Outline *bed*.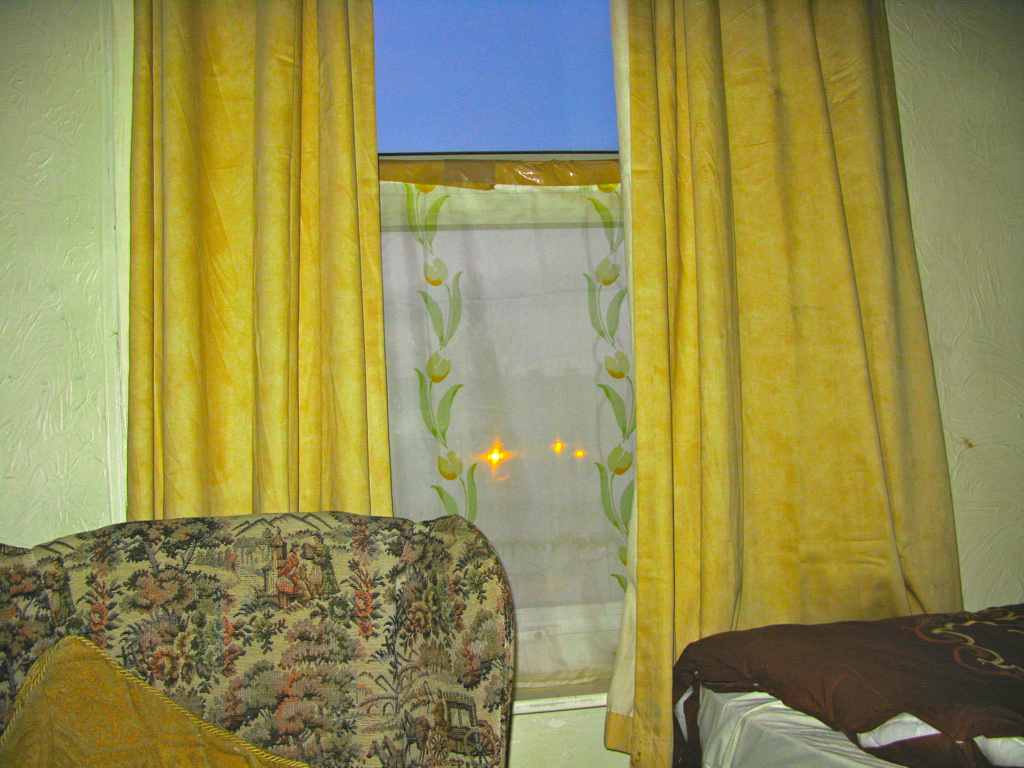
Outline: pyautogui.locateOnScreen(0, 468, 538, 767).
